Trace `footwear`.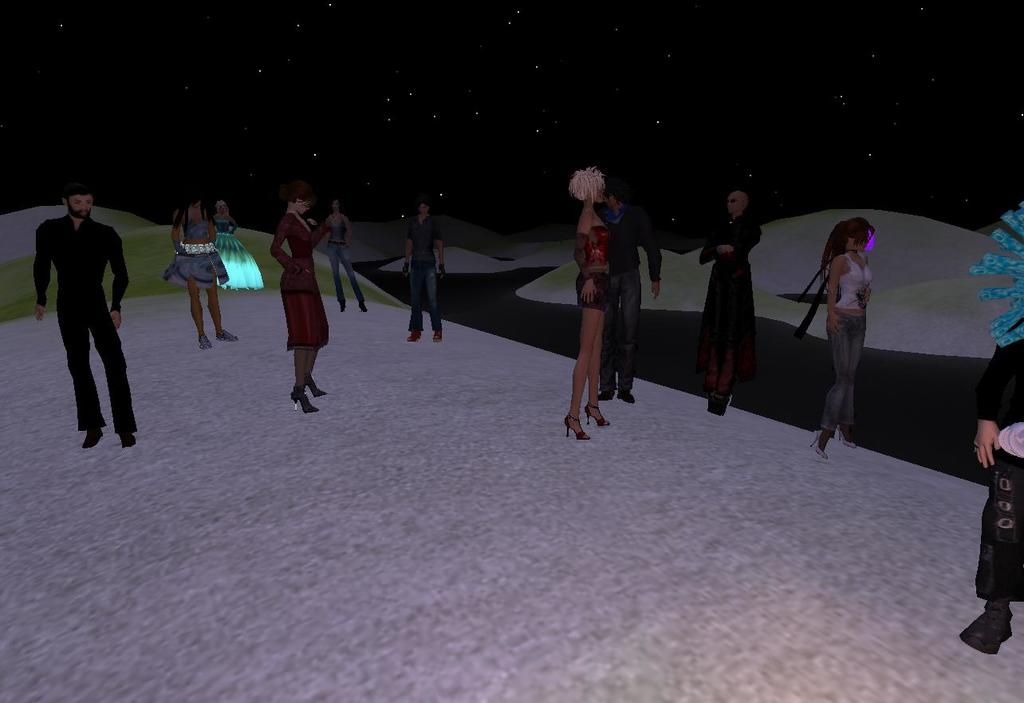
Traced to locate(215, 328, 235, 342).
